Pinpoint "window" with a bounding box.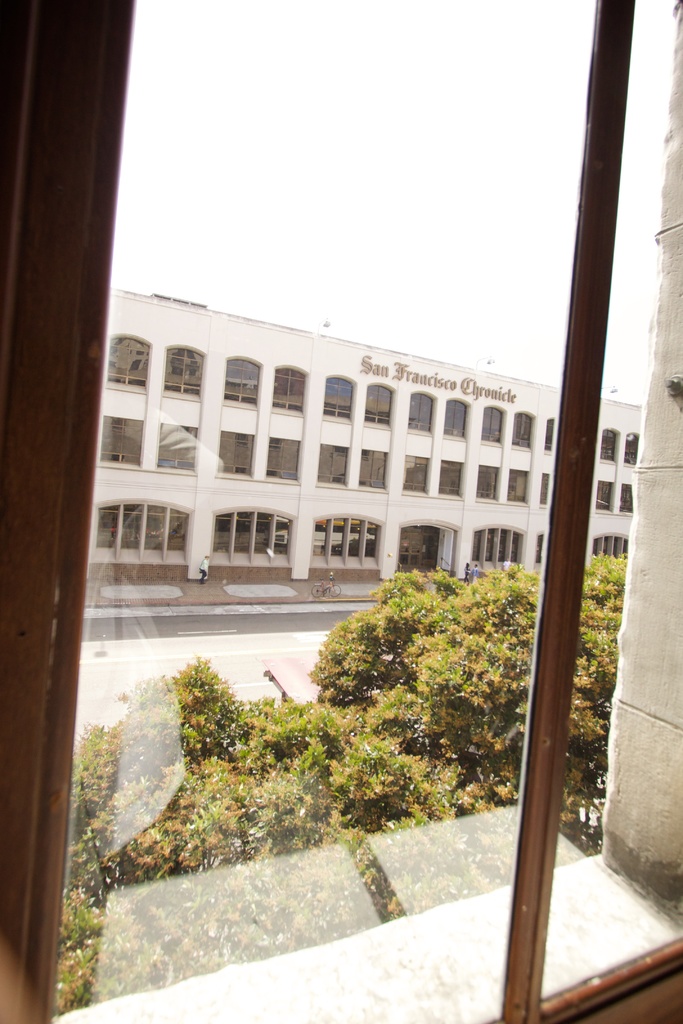
region(160, 347, 199, 392).
